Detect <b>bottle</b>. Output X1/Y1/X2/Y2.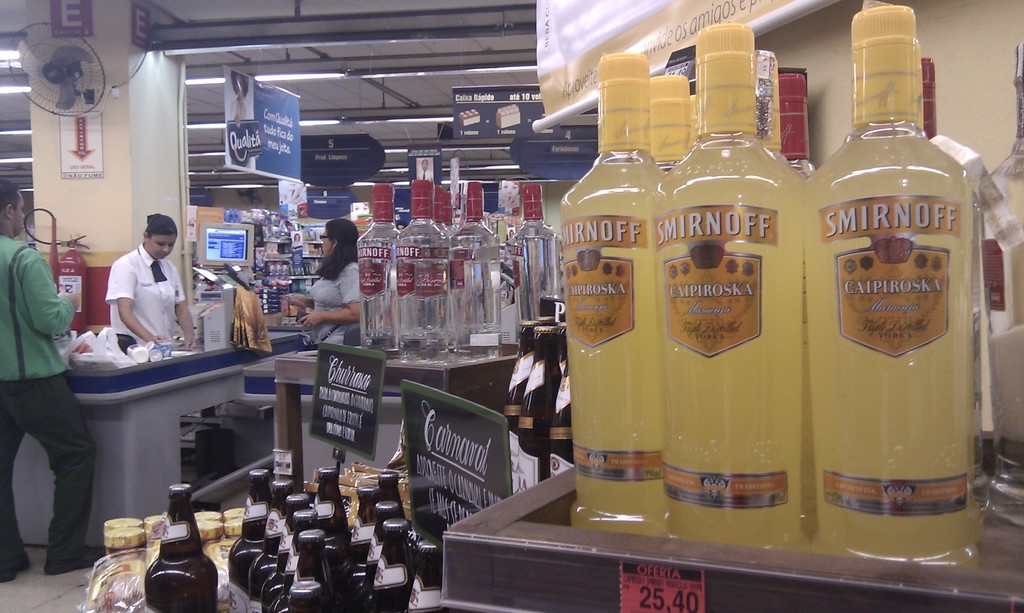
685/90/694/150.
